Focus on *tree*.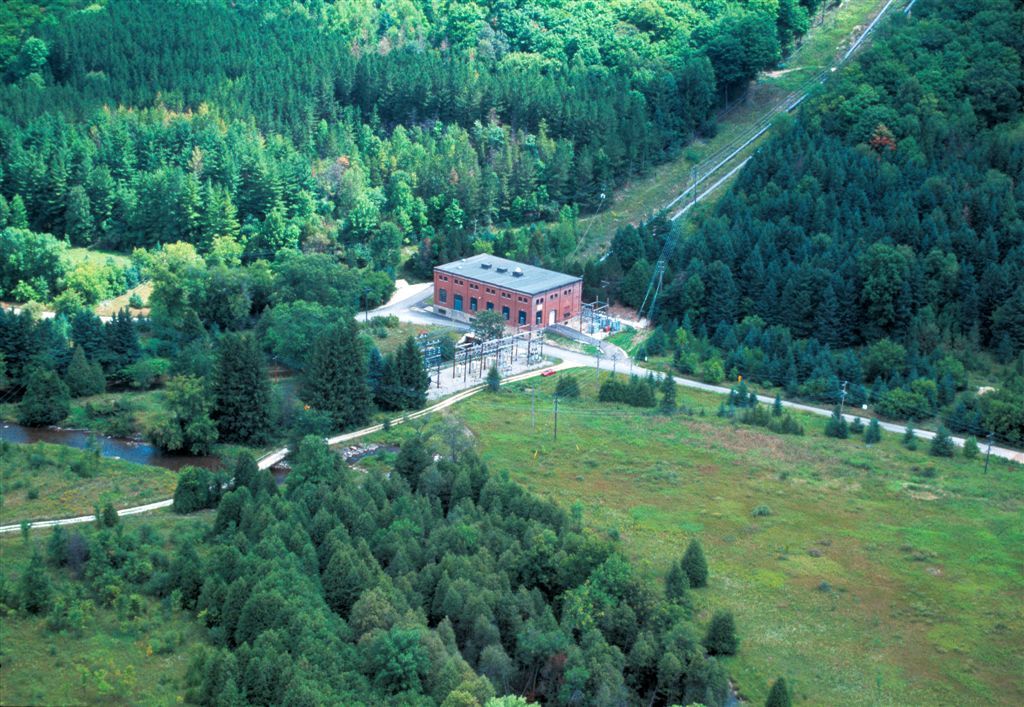
Focused at region(829, 405, 852, 443).
